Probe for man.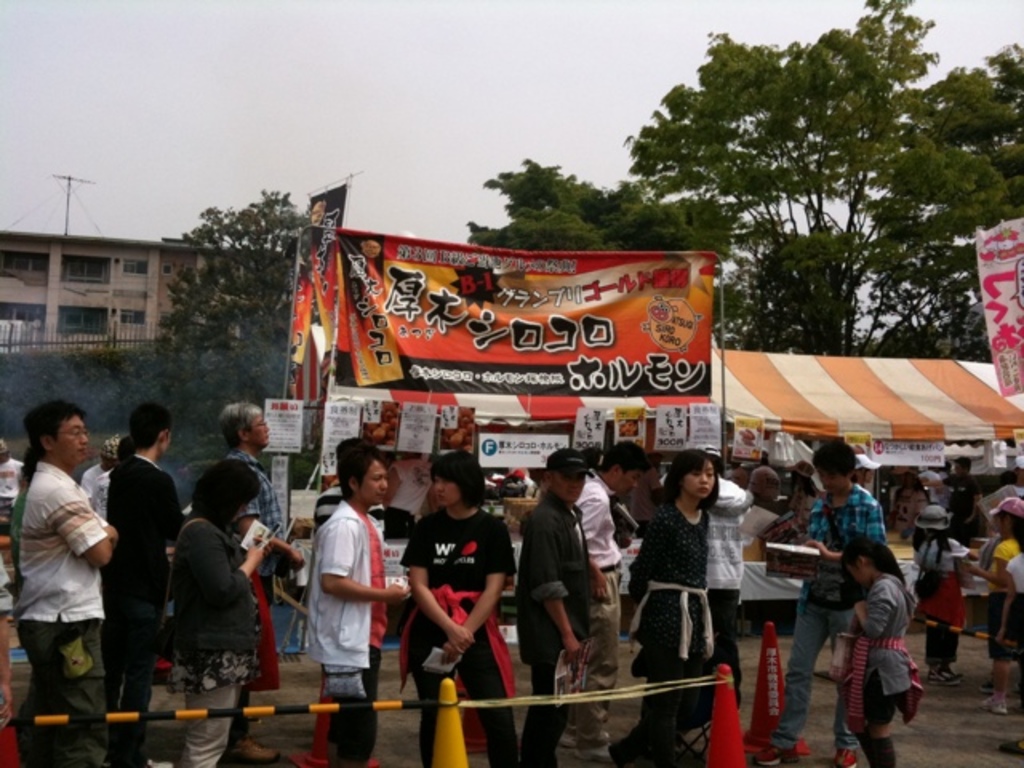
Probe result: [307, 438, 408, 766].
